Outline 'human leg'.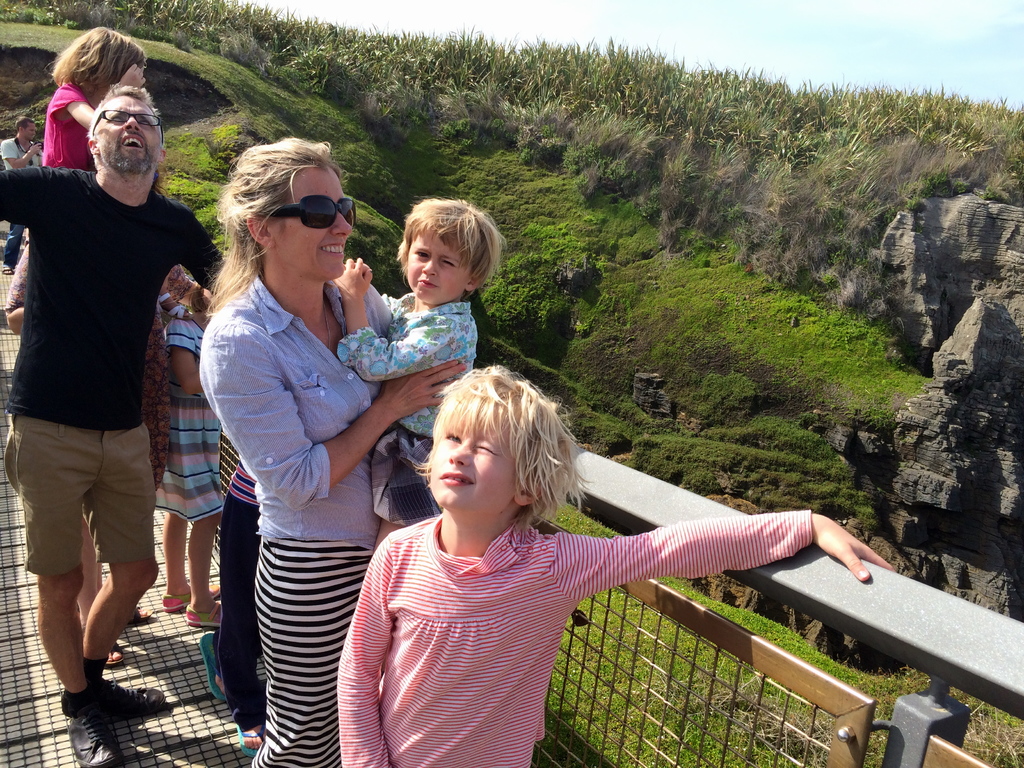
Outline: box=[155, 461, 221, 610].
